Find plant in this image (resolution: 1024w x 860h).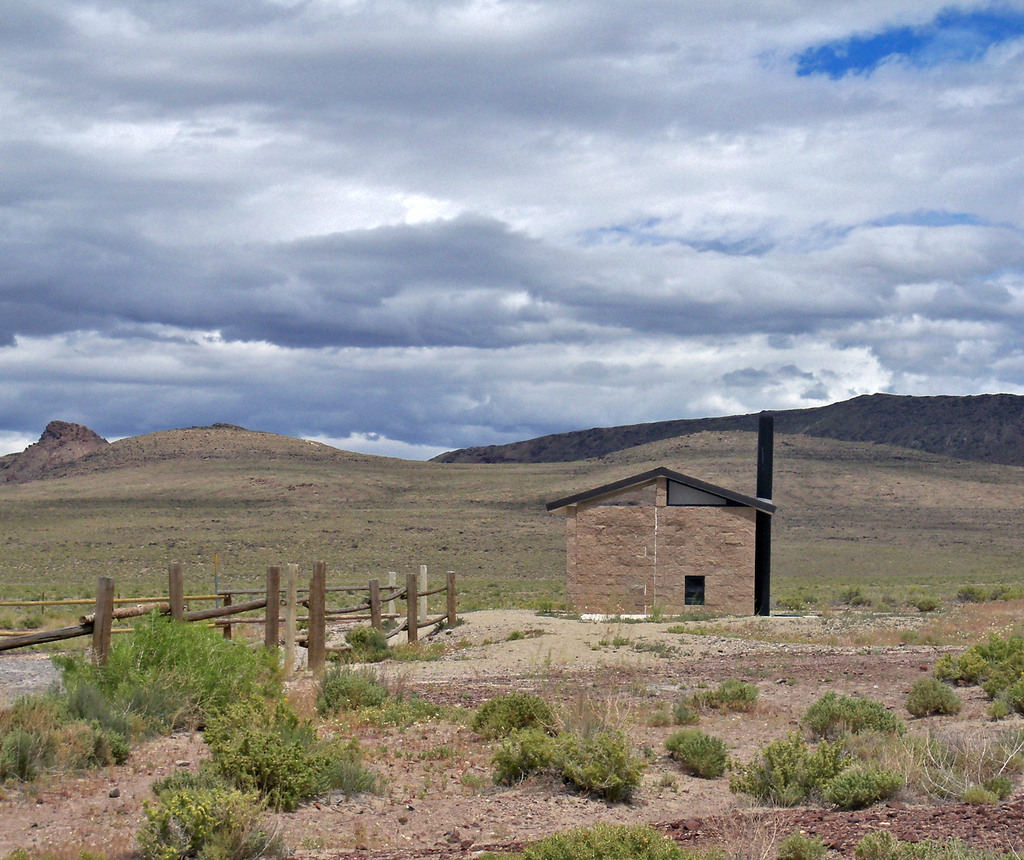
rect(499, 622, 519, 641).
